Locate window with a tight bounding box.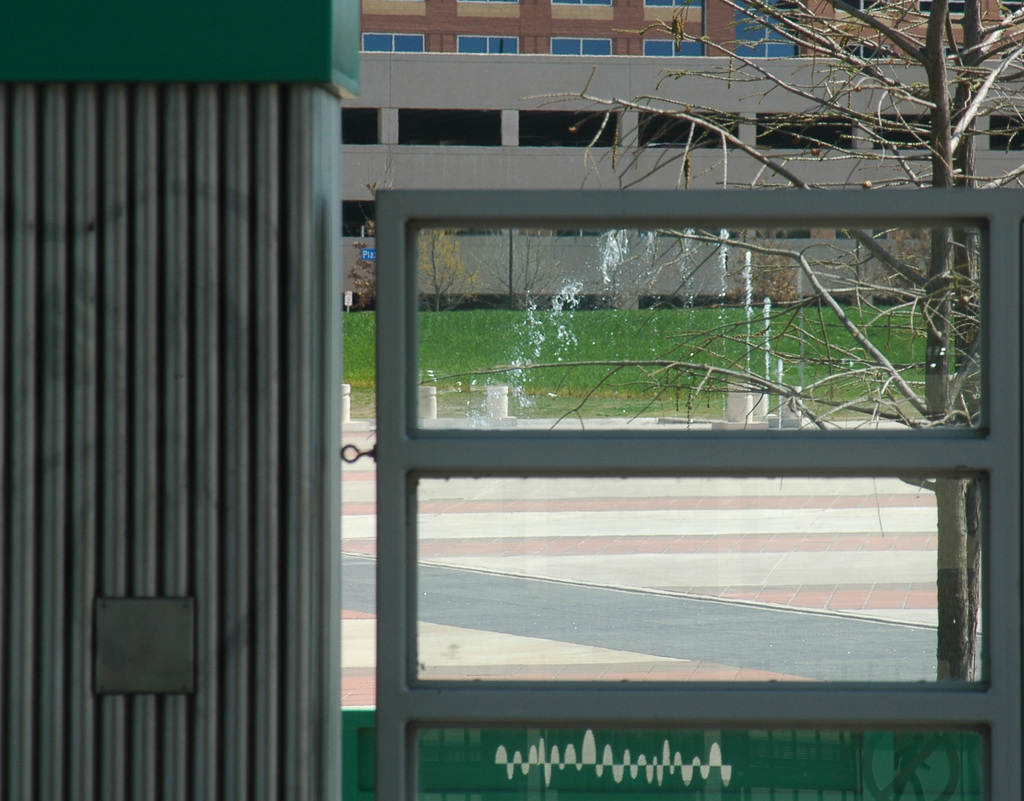
640 106 739 151.
